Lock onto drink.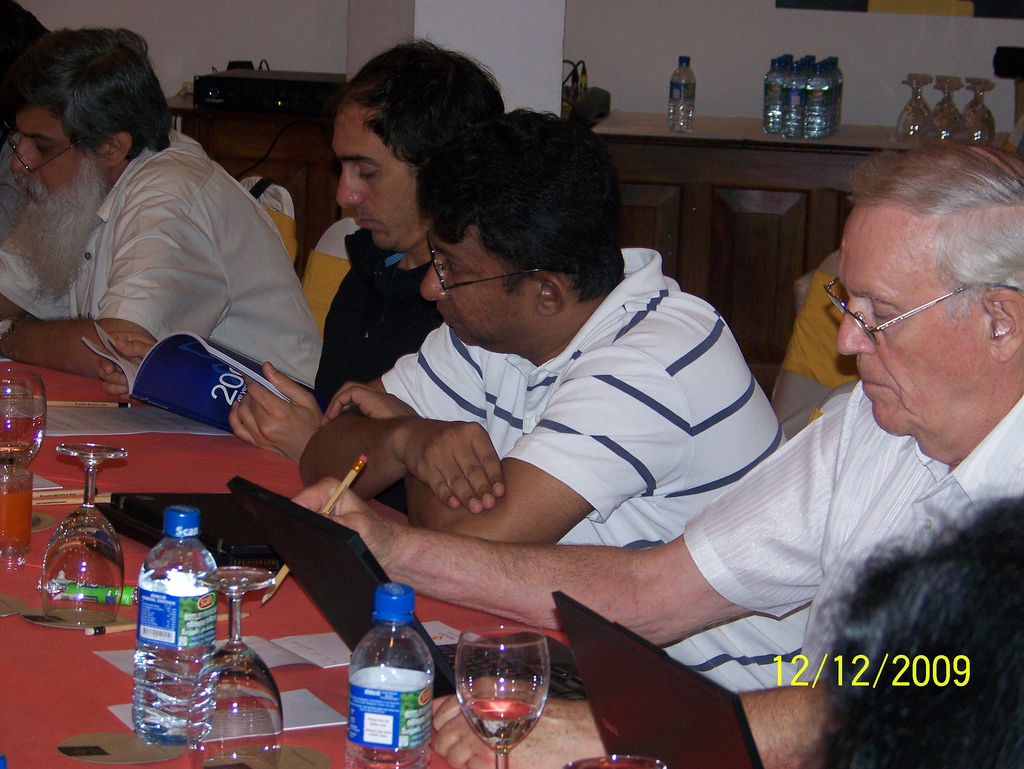
Locked: <box>805,65,832,135</box>.
